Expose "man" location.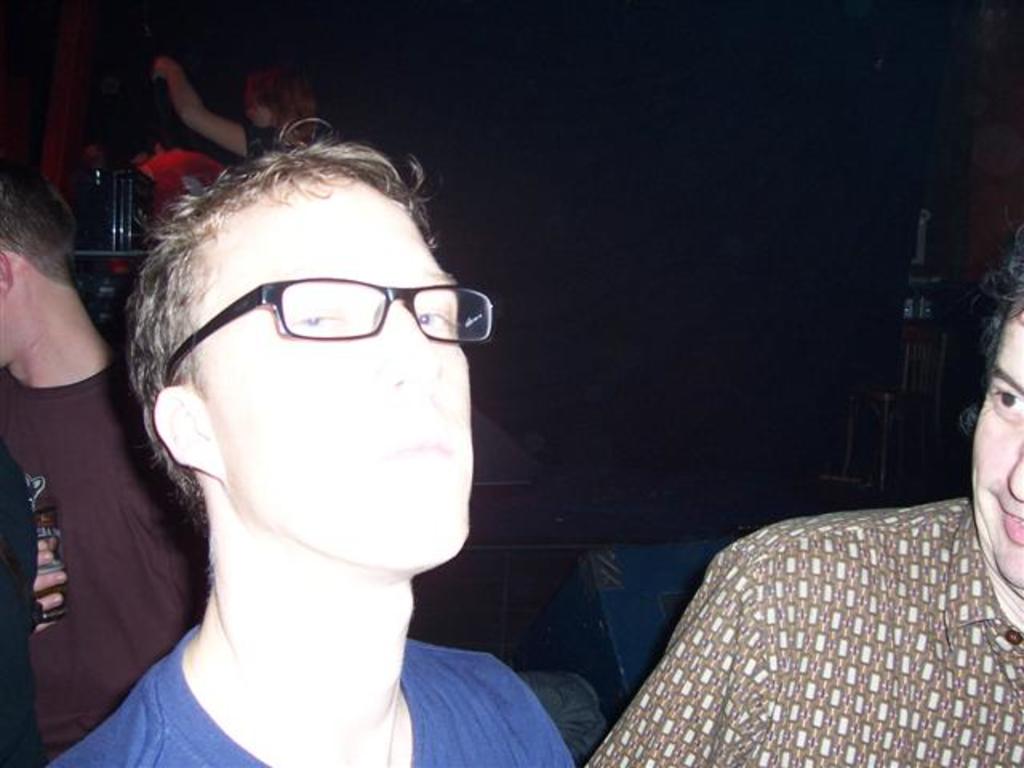
Exposed at (left=571, top=221, right=1022, bottom=766).
